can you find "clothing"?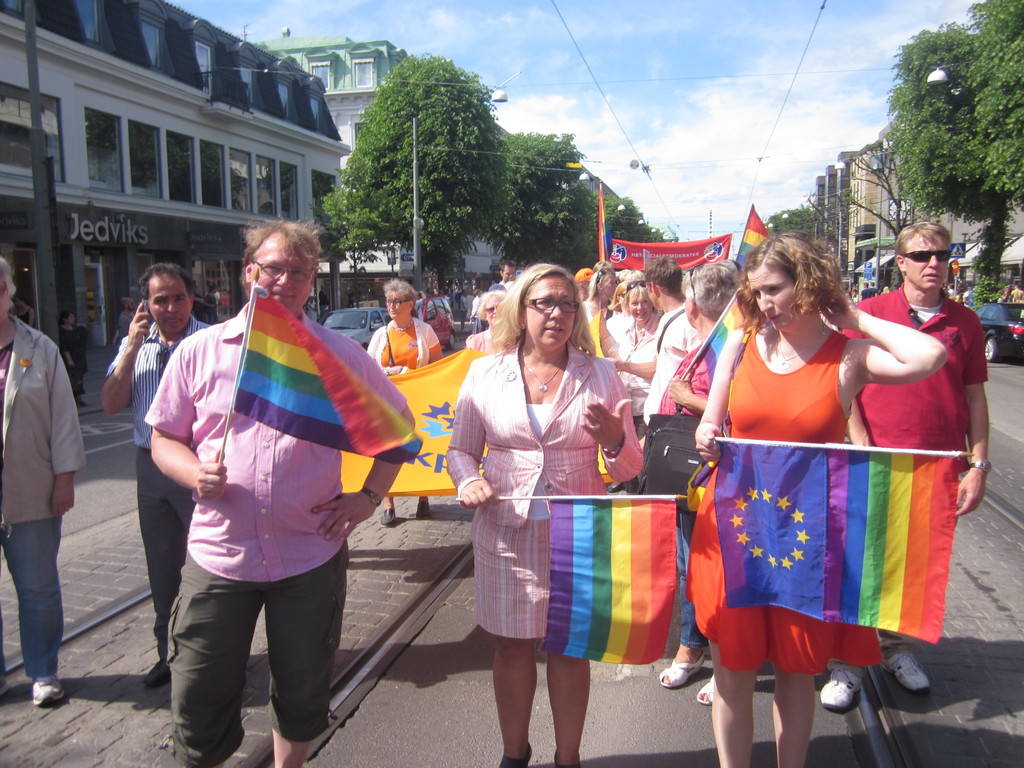
Yes, bounding box: bbox=[696, 355, 945, 678].
